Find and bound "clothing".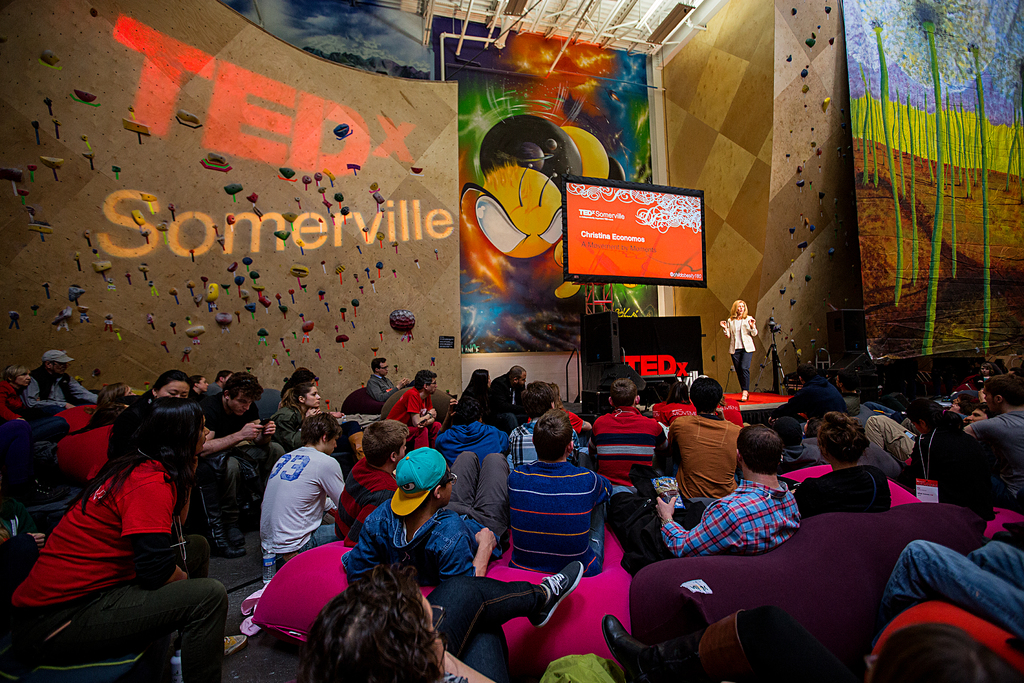
Bound: 253:408:302:483.
